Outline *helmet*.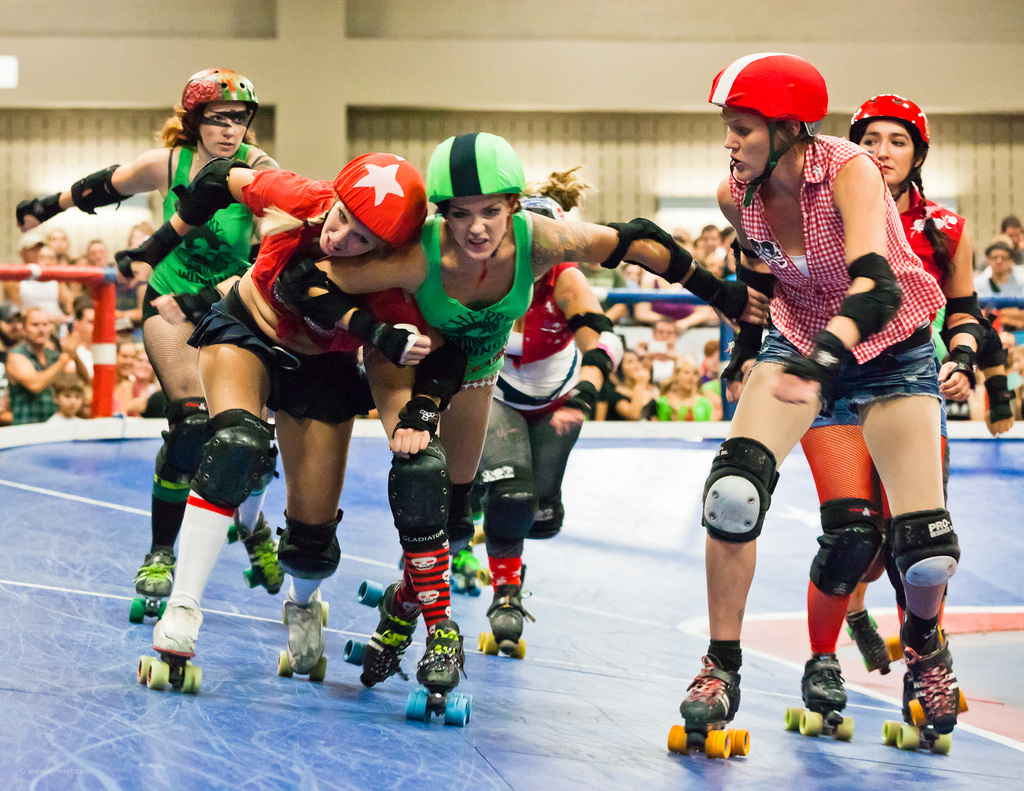
Outline: bbox=[726, 49, 850, 179].
